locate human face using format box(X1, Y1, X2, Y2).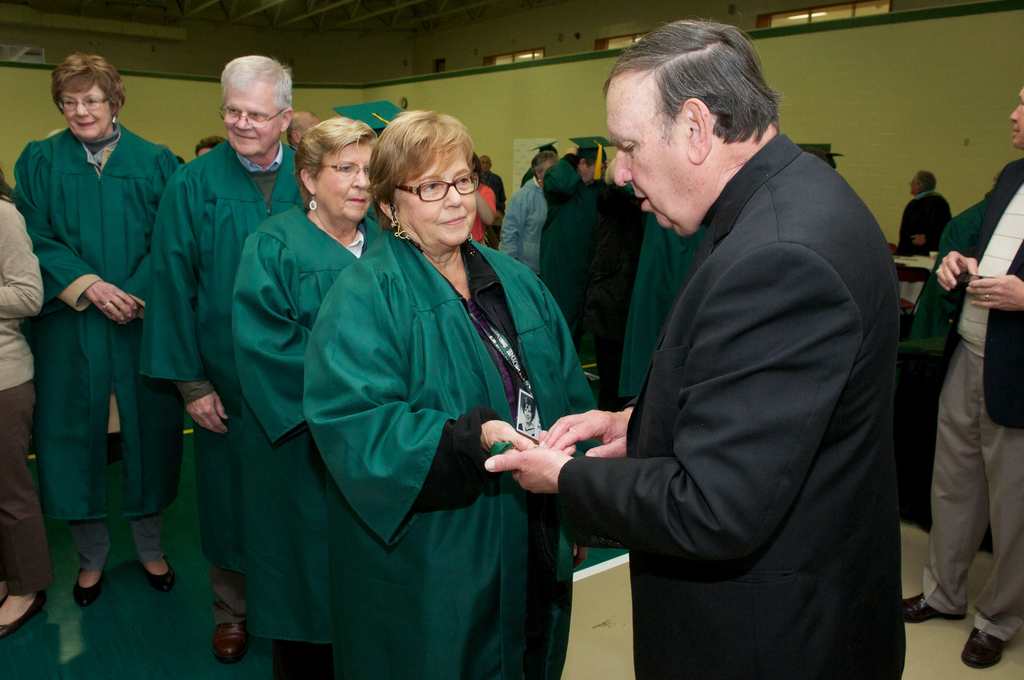
box(56, 72, 110, 143).
